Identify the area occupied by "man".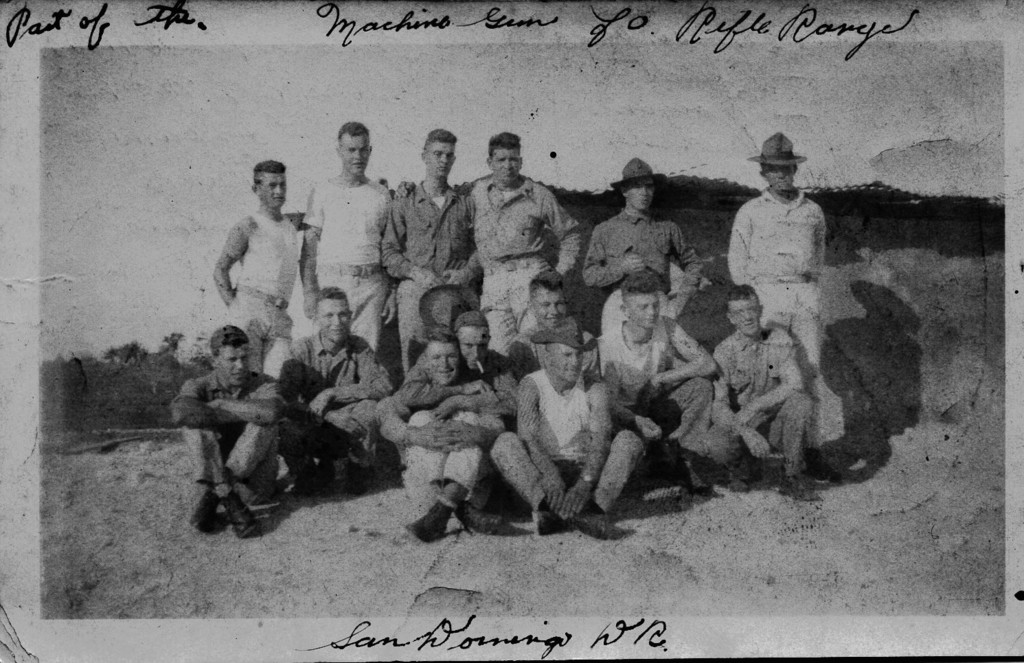
Area: select_region(497, 314, 651, 533).
